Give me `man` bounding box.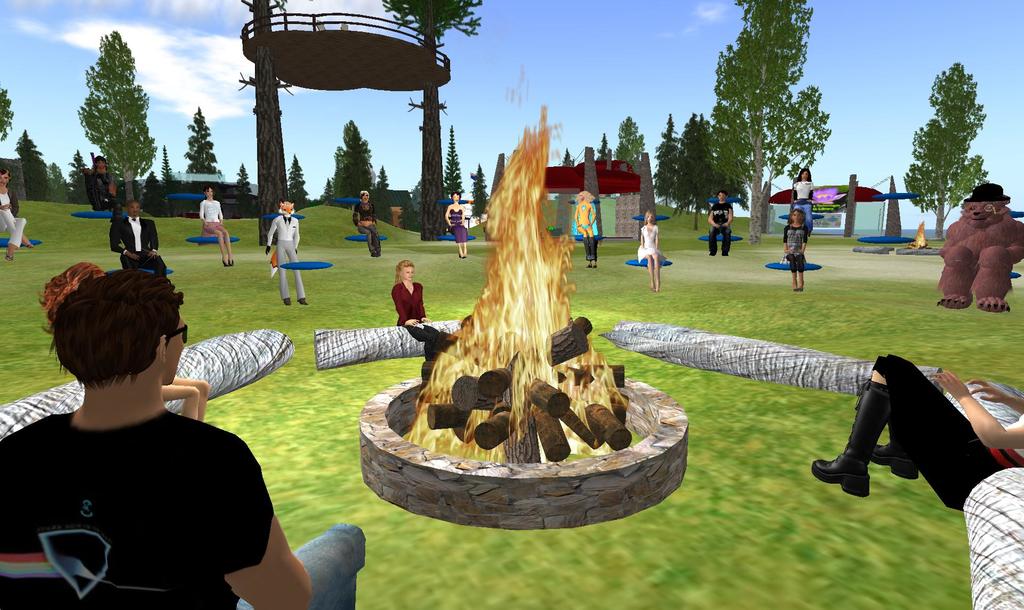
BBox(353, 189, 380, 259).
